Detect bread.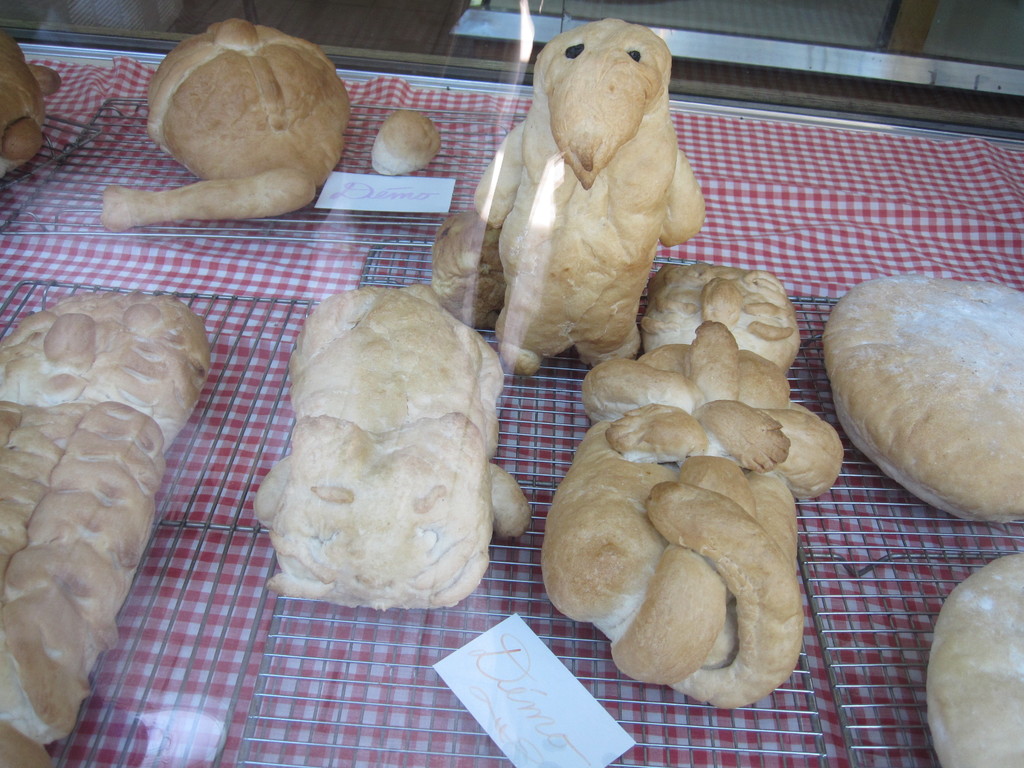
Detected at 929:550:1023:767.
